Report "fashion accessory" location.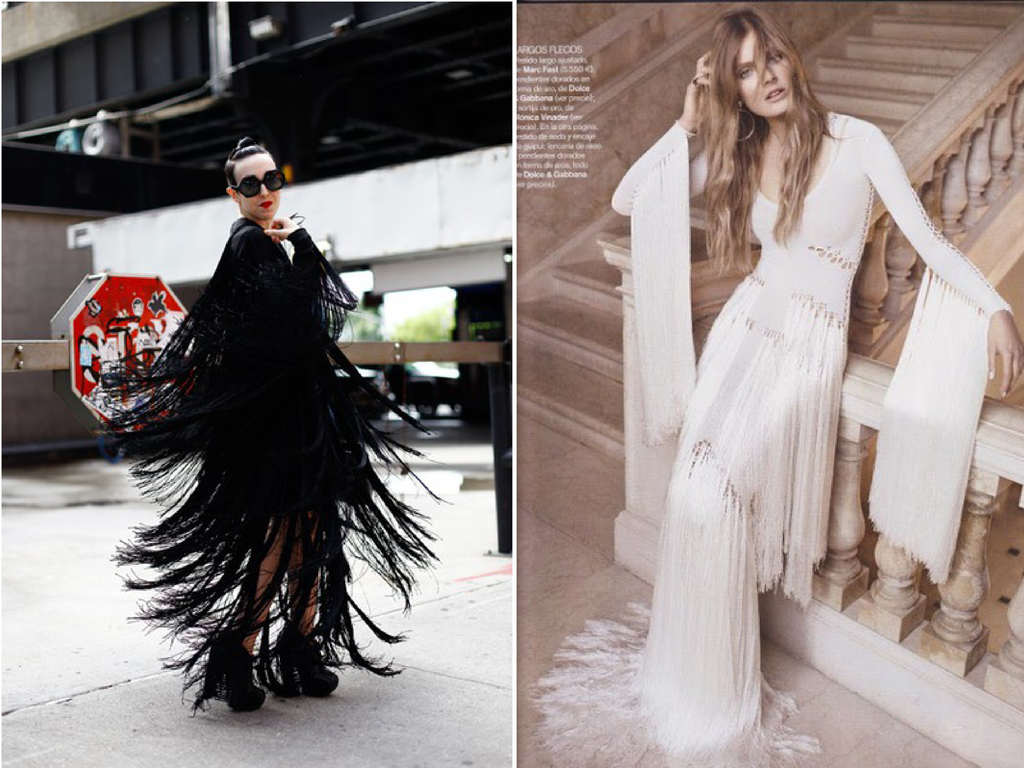
Report: <region>201, 633, 266, 712</region>.
